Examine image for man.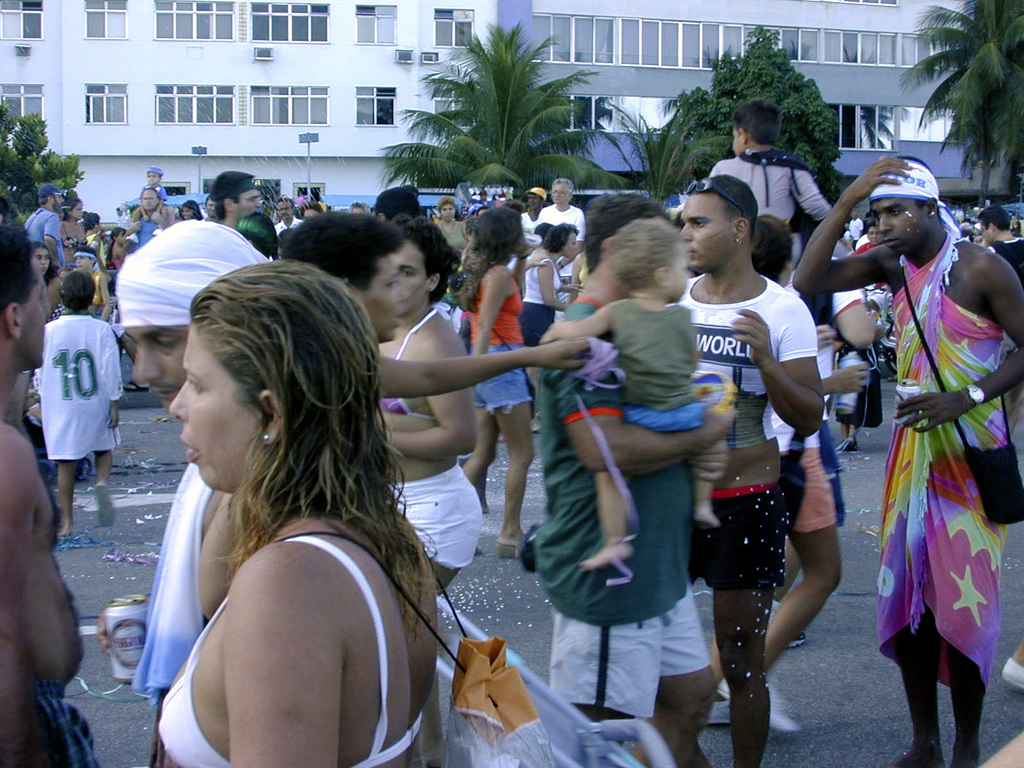
Examination result: (x1=23, y1=180, x2=67, y2=269).
